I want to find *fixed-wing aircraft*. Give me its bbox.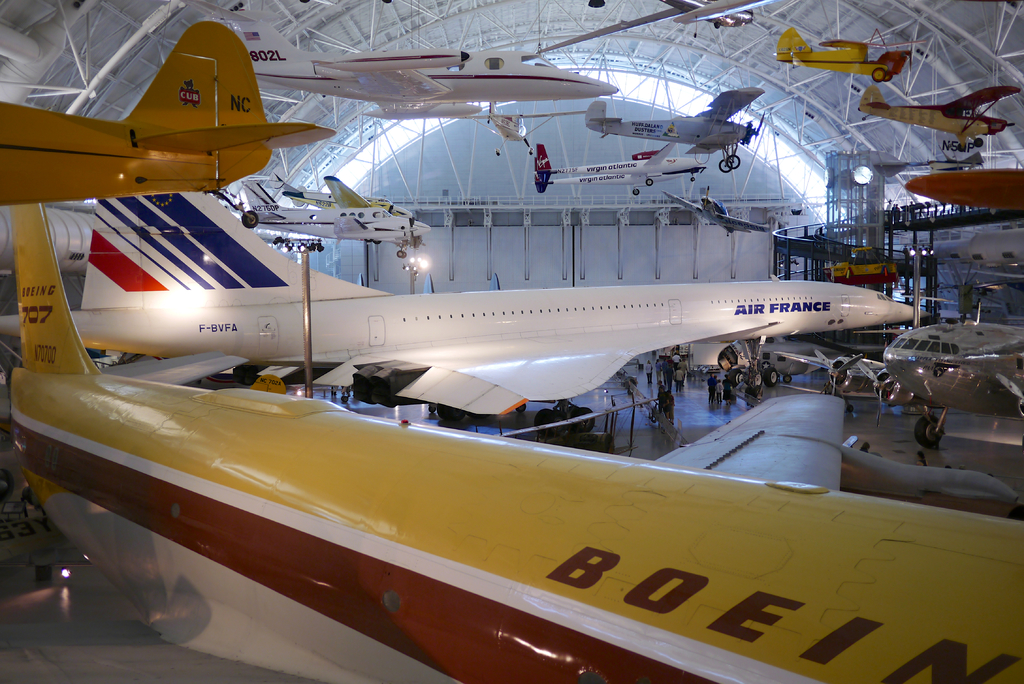
detection(917, 152, 984, 172).
